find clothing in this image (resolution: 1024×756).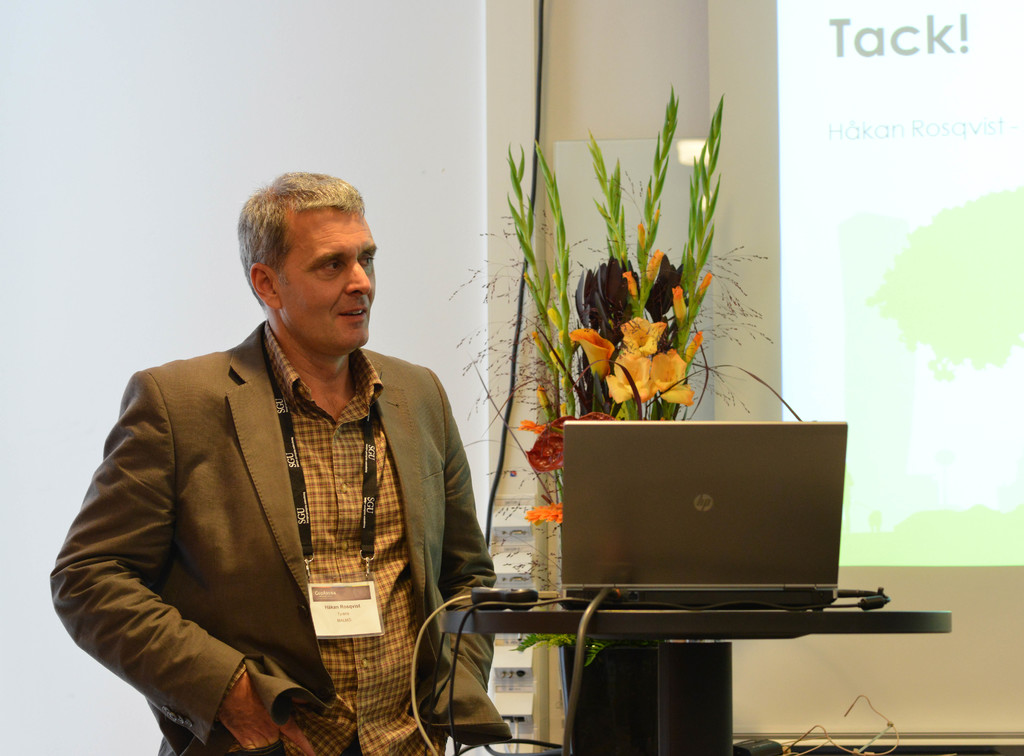
82/287/483/741.
